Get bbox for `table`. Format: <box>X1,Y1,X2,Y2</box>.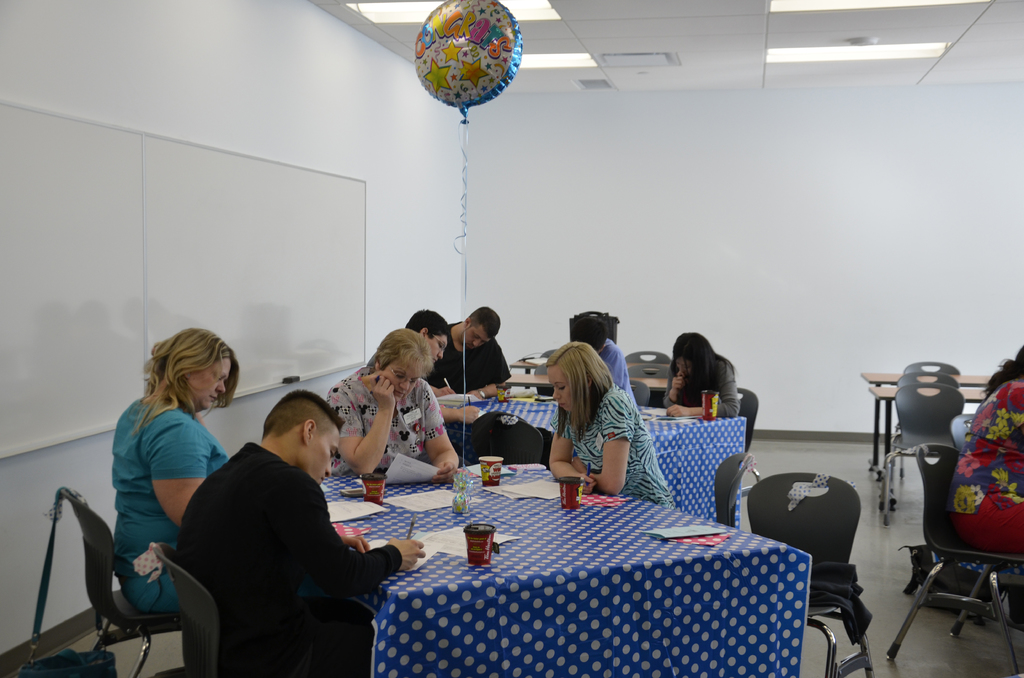
<box>860,370,1002,479</box>.
